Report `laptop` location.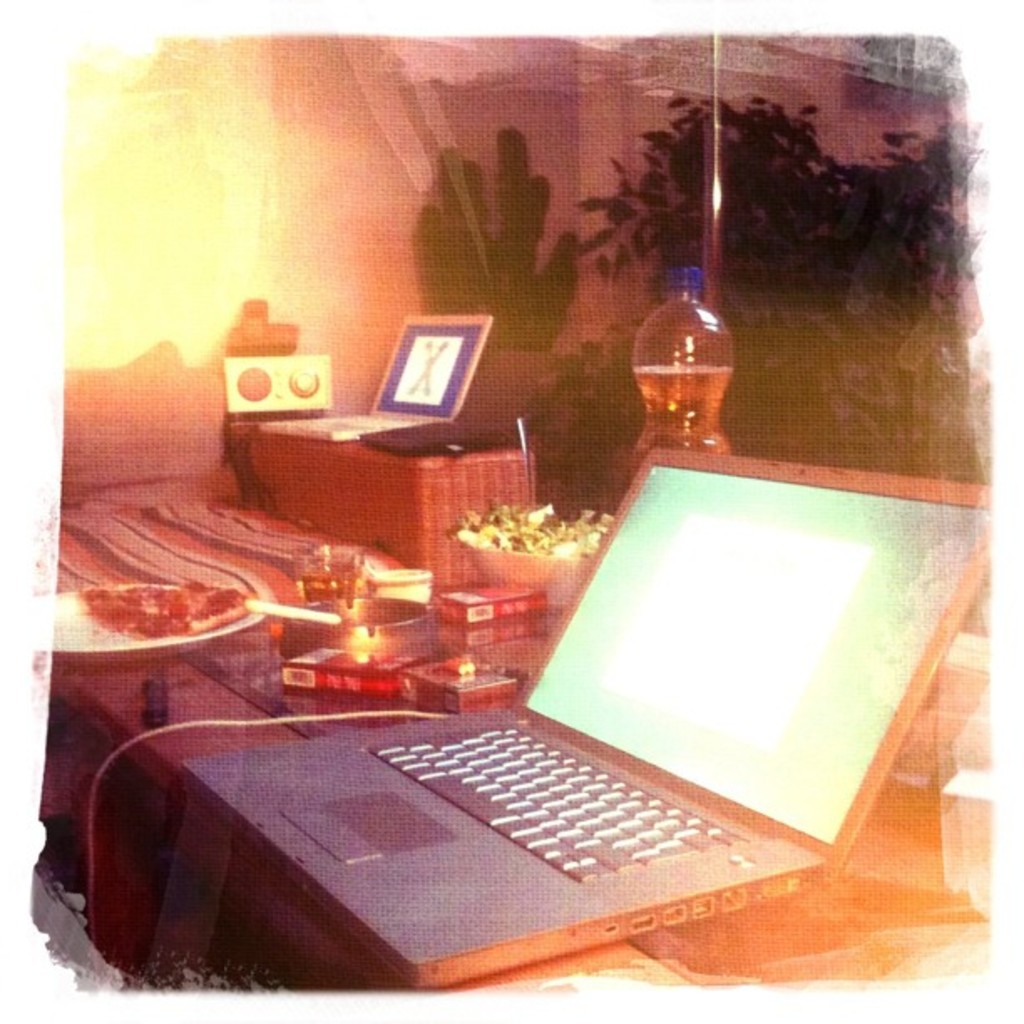
Report: region(258, 315, 489, 445).
